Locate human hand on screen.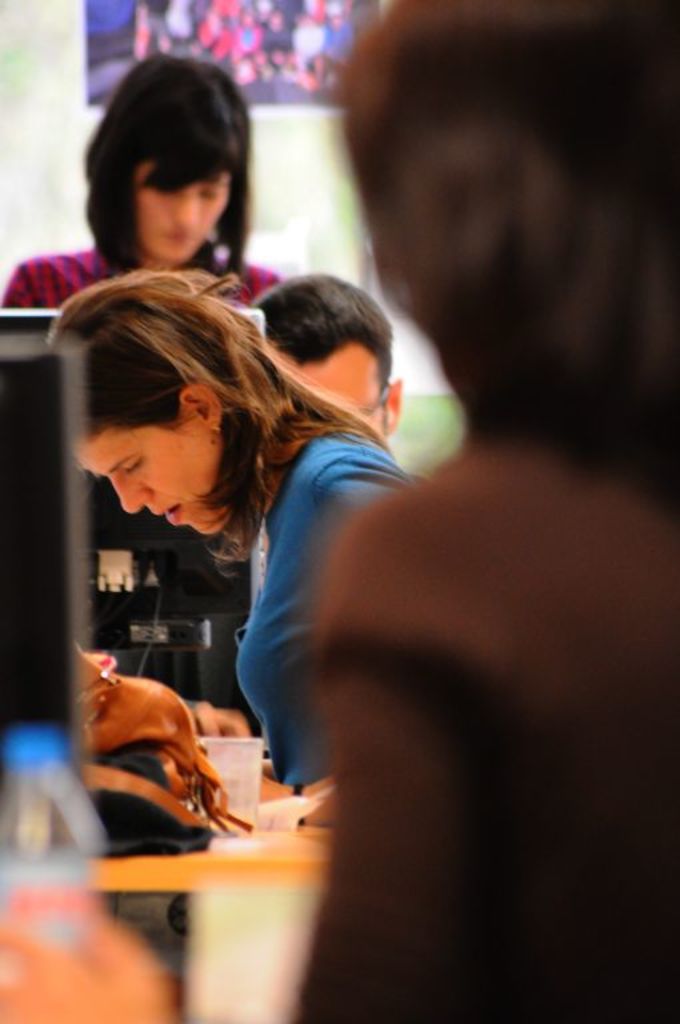
On screen at (188, 699, 249, 737).
